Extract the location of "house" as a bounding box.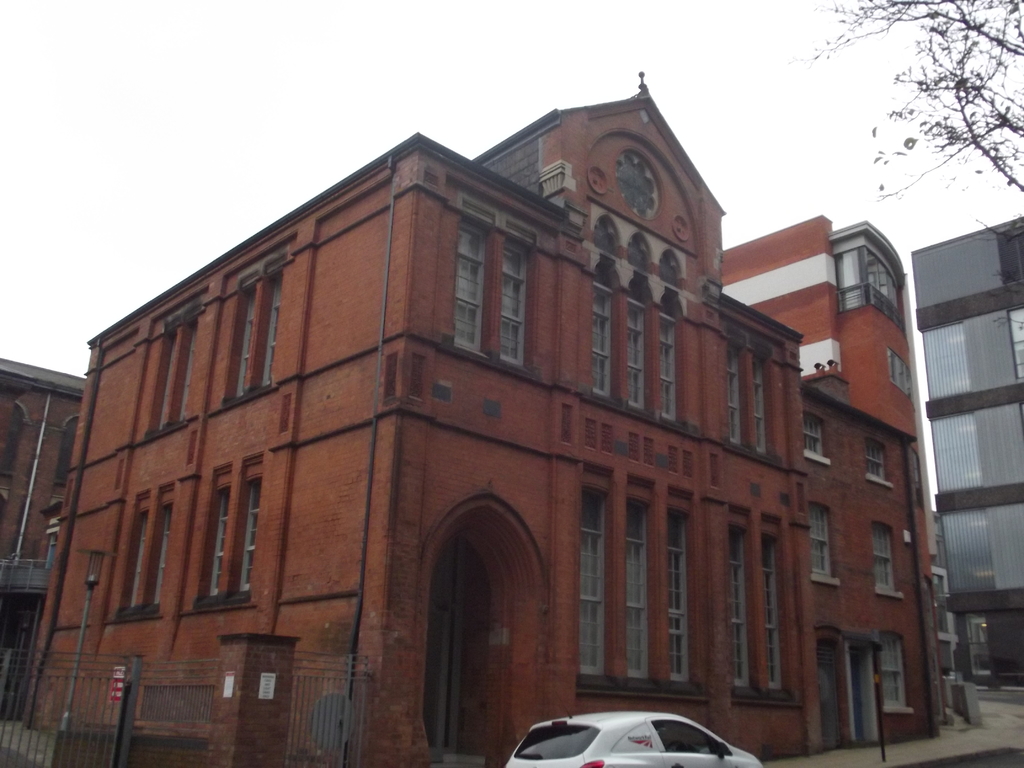
bbox=(721, 205, 959, 761).
